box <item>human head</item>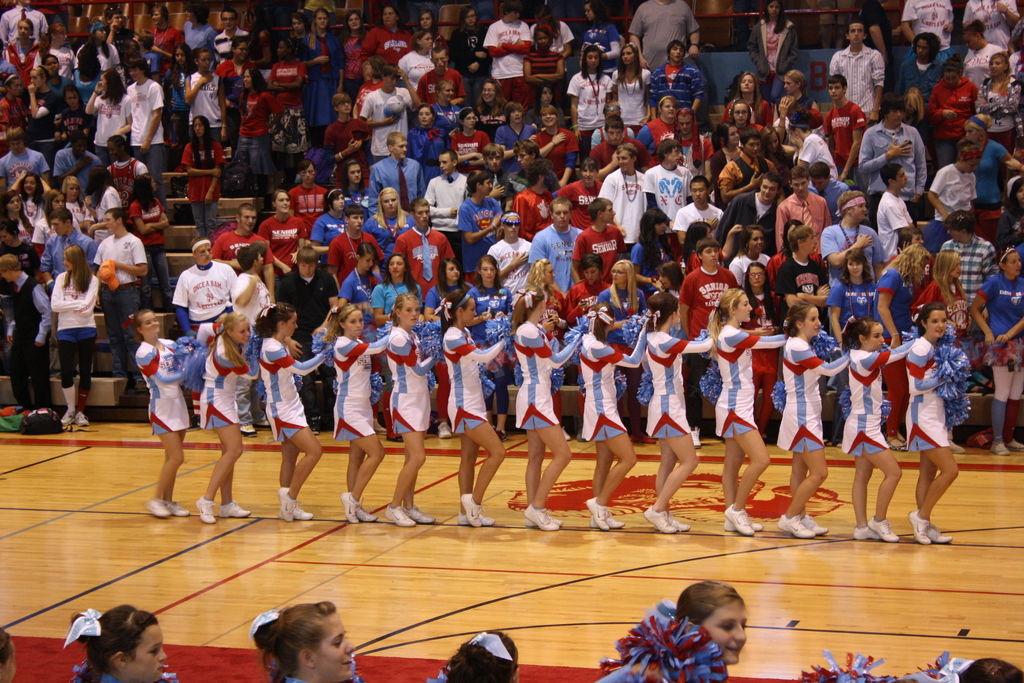
521:285:546:318
